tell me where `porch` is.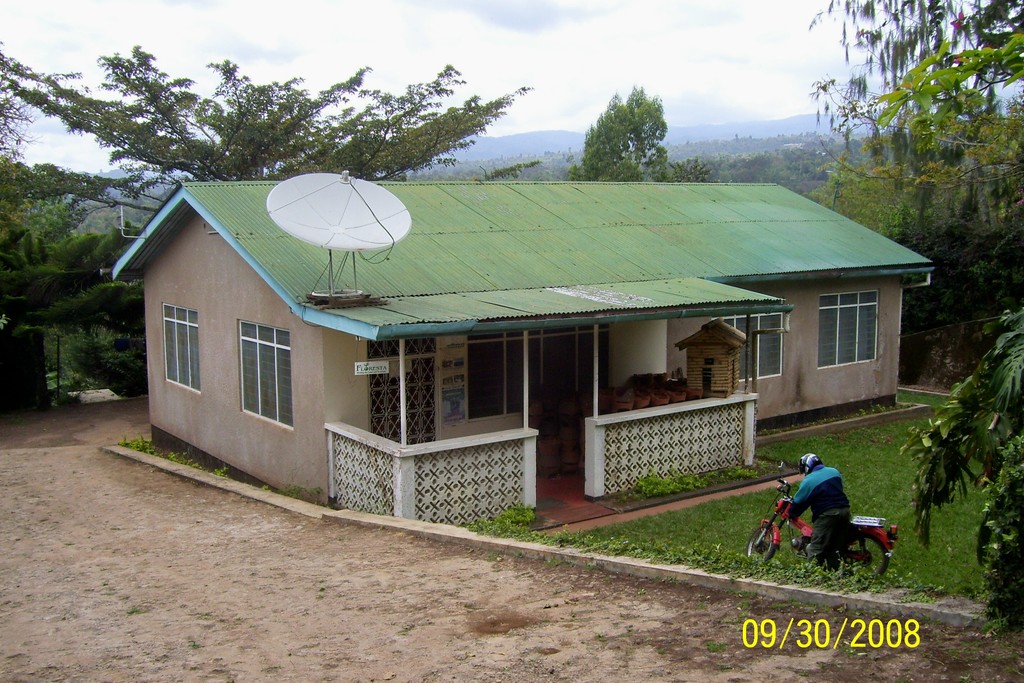
`porch` is at <box>328,425,758,534</box>.
